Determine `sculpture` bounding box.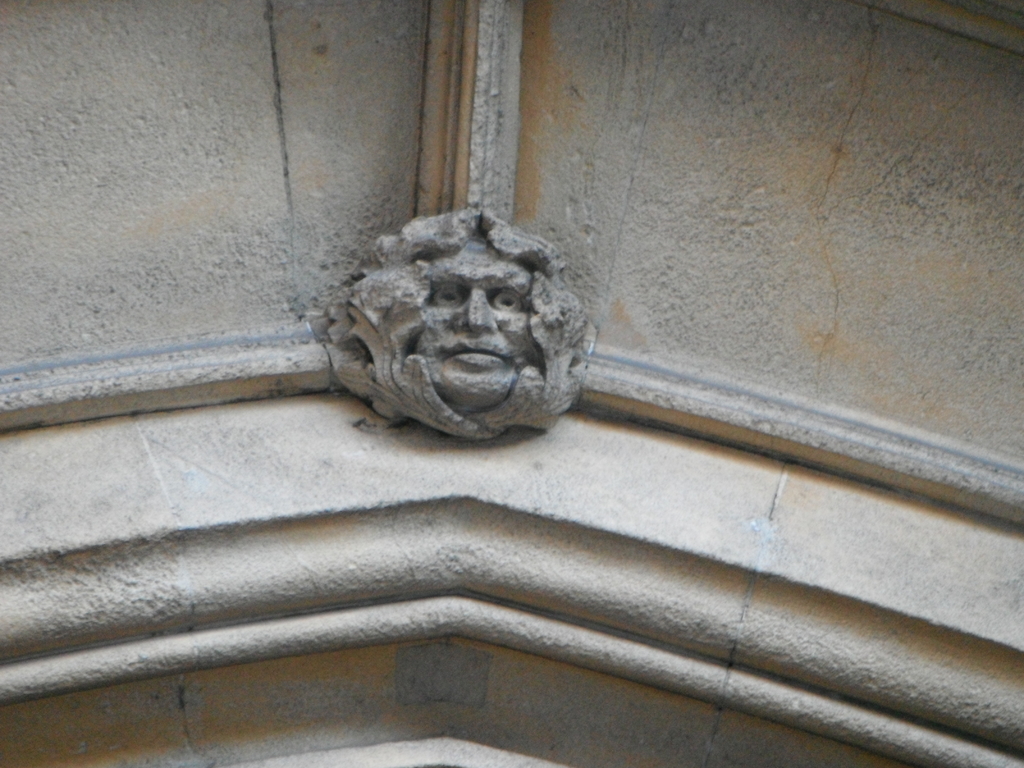
Determined: Rect(319, 200, 586, 445).
